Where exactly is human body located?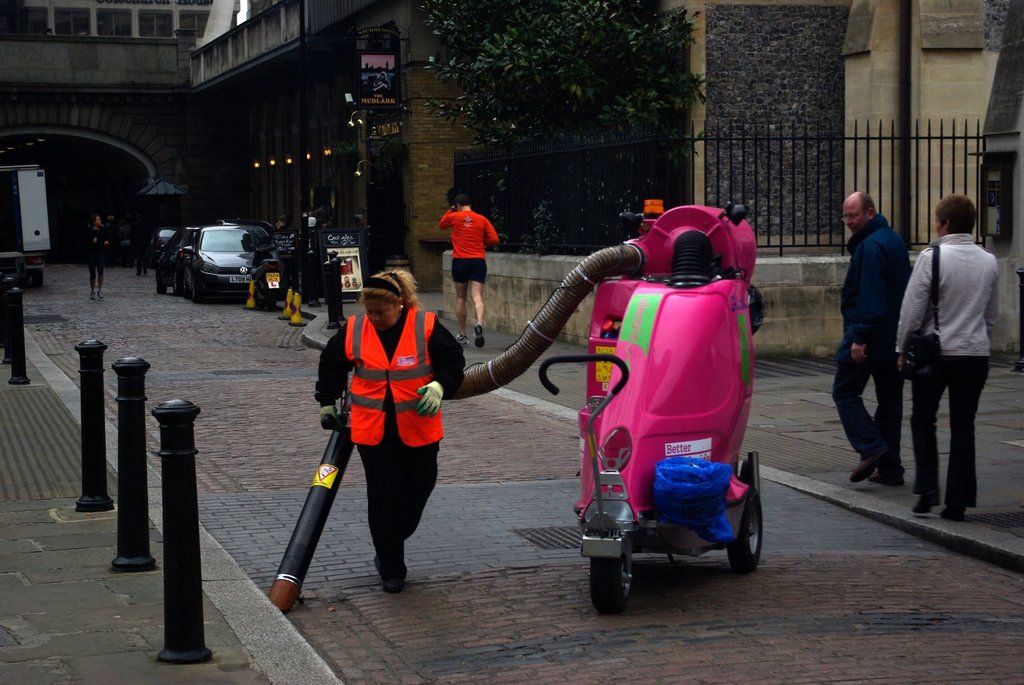
Its bounding box is rect(85, 211, 111, 300).
